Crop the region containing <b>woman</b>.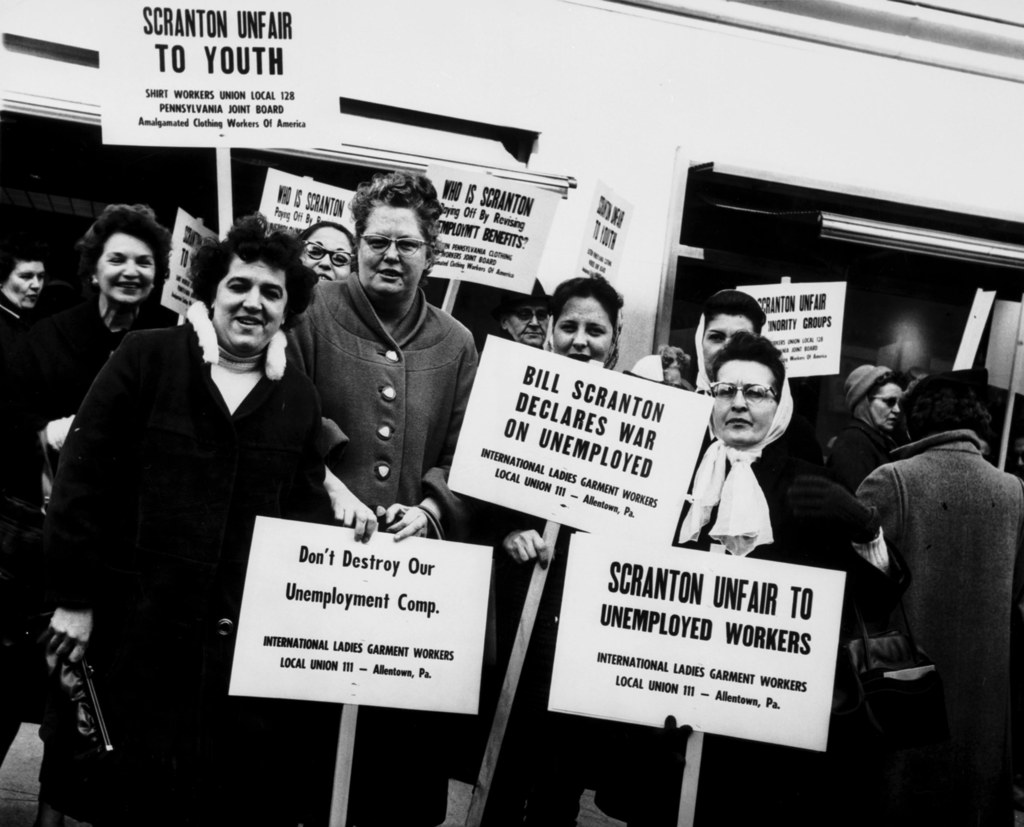
Crop region: bbox=(819, 363, 912, 487).
